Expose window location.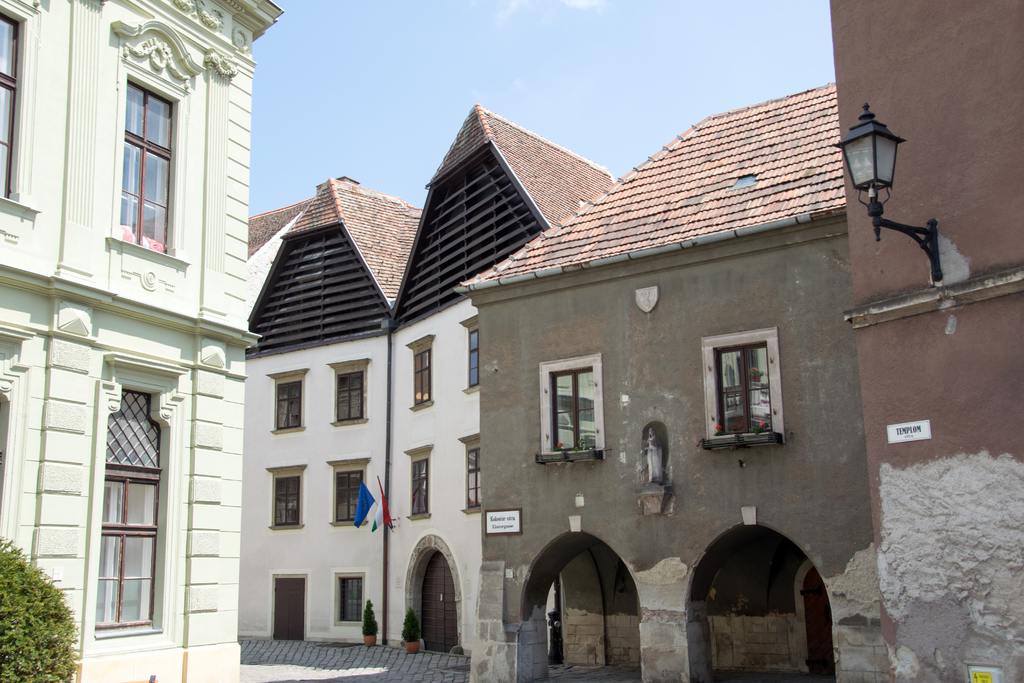
Exposed at [538, 353, 607, 457].
